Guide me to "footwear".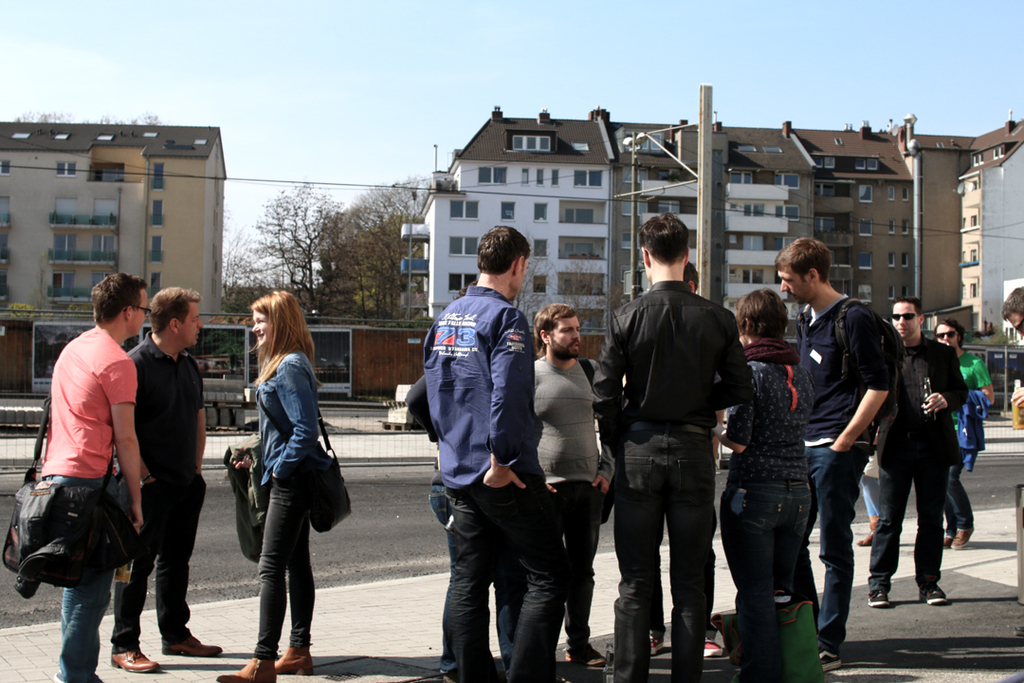
Guidance: pyautogui.locateOnScreen(867, 587, 896, 609).
